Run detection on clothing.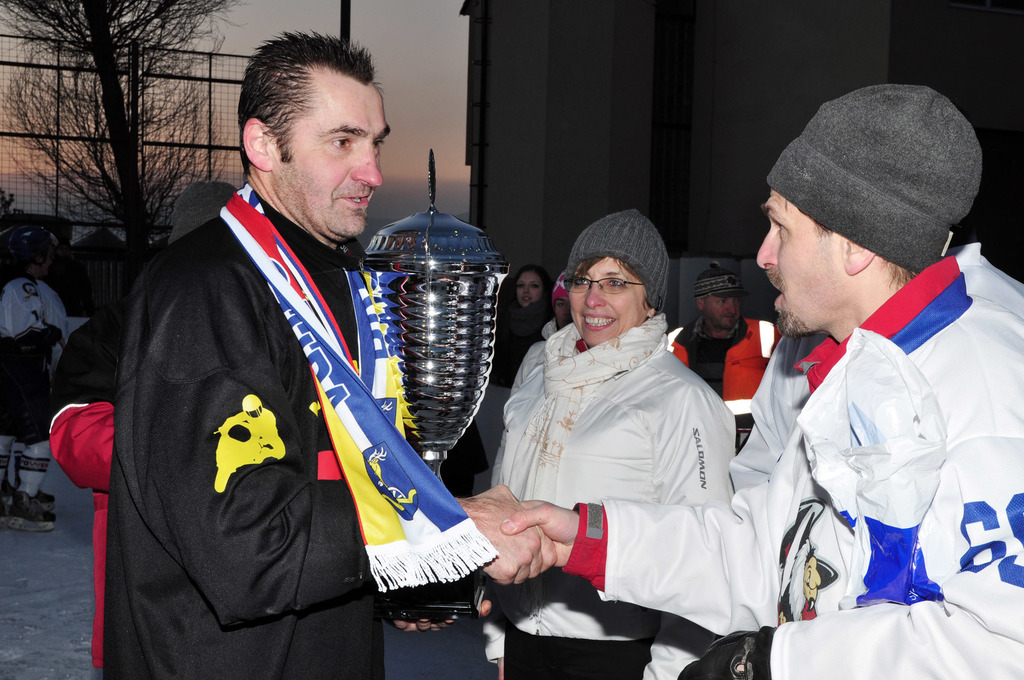
Result: [668, 312, 777, 430].
